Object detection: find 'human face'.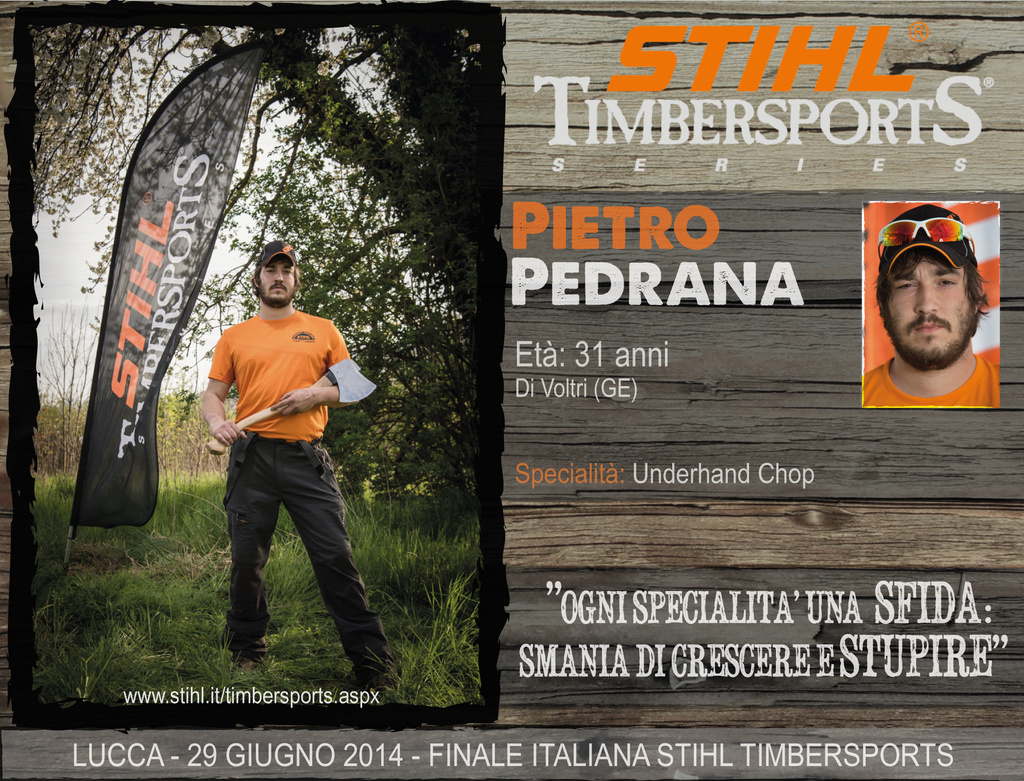
crop(260, 258, 298, 304).
